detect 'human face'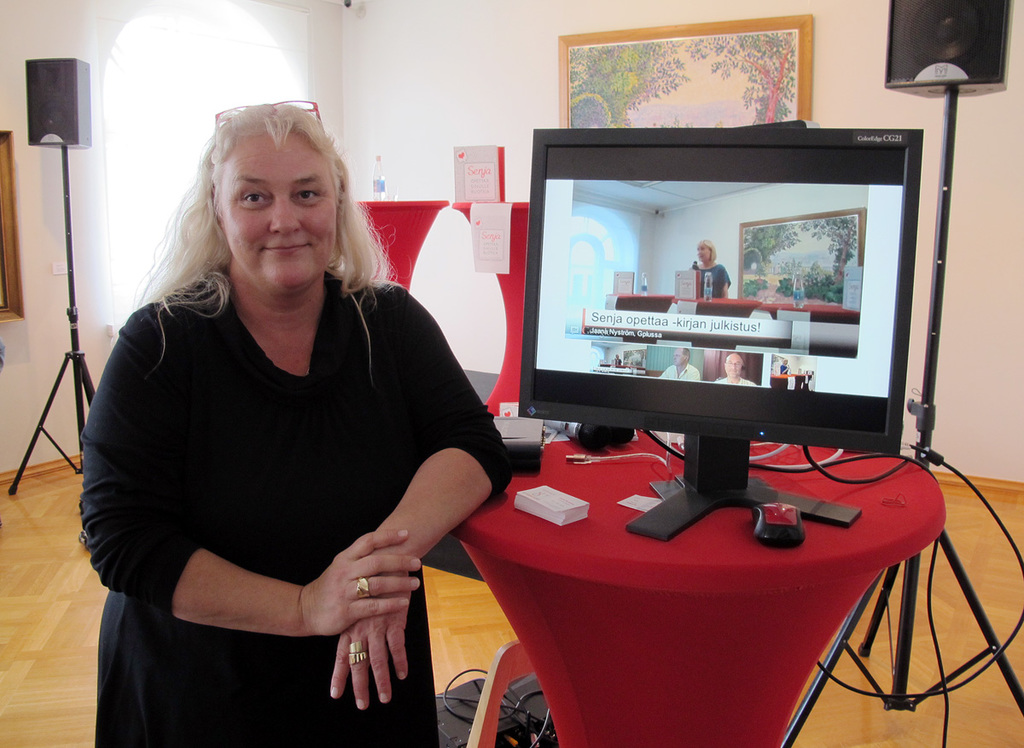
crop(677, 349, 684, 363)
